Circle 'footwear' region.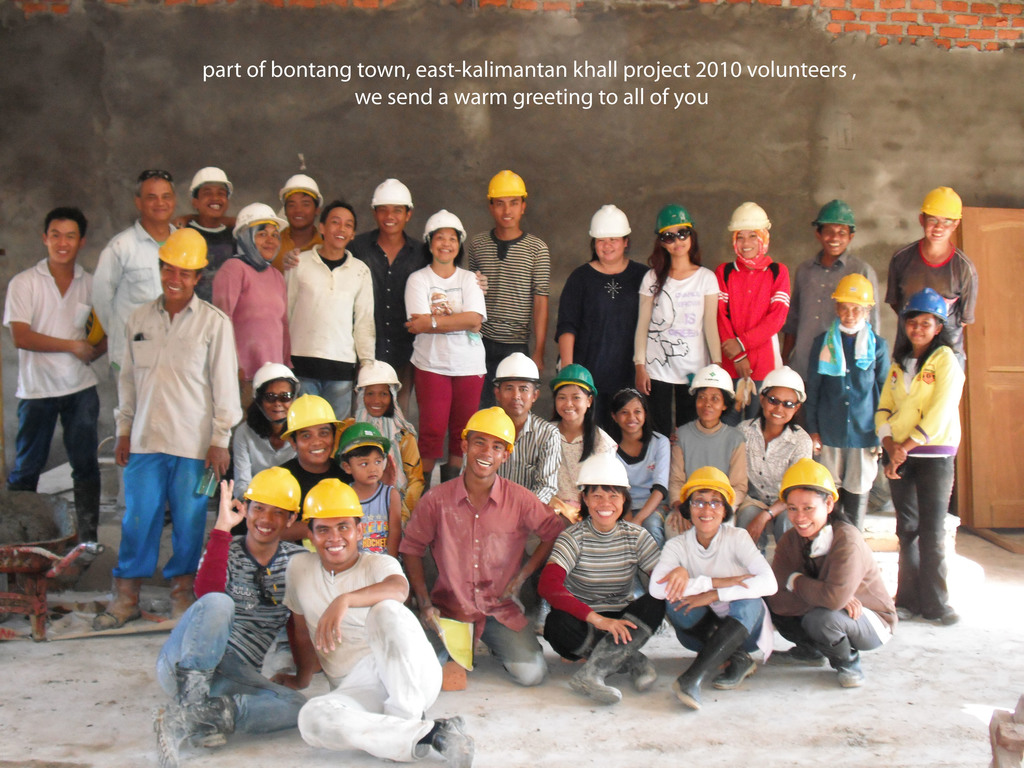
Region: {"x1": 888, "y1": 596, "x2": 916, "y2": 623}.
